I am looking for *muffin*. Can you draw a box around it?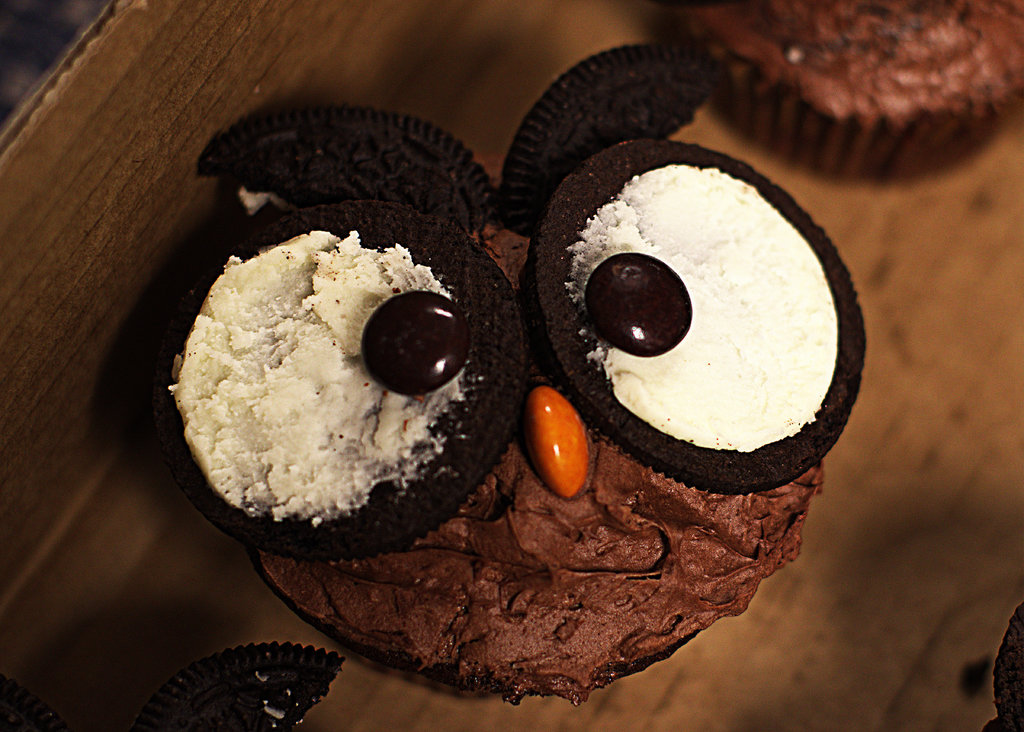
Sure, the bounding box is pyautogui.locateOnScreen(121, 99, 893, 638).
